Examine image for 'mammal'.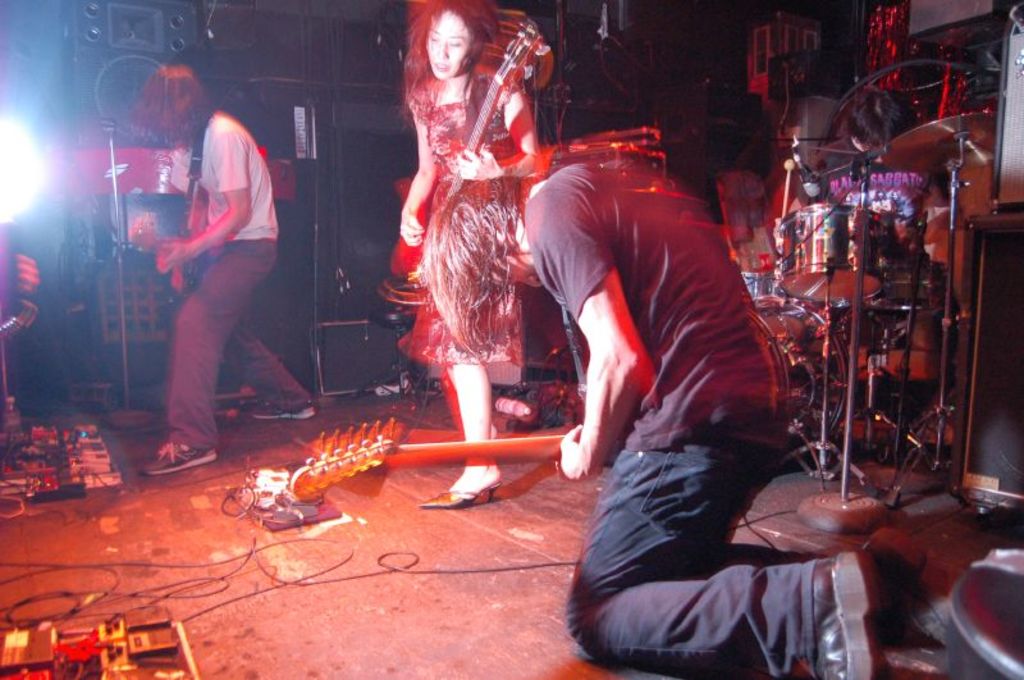
Examination result: 500,97,837,626.
